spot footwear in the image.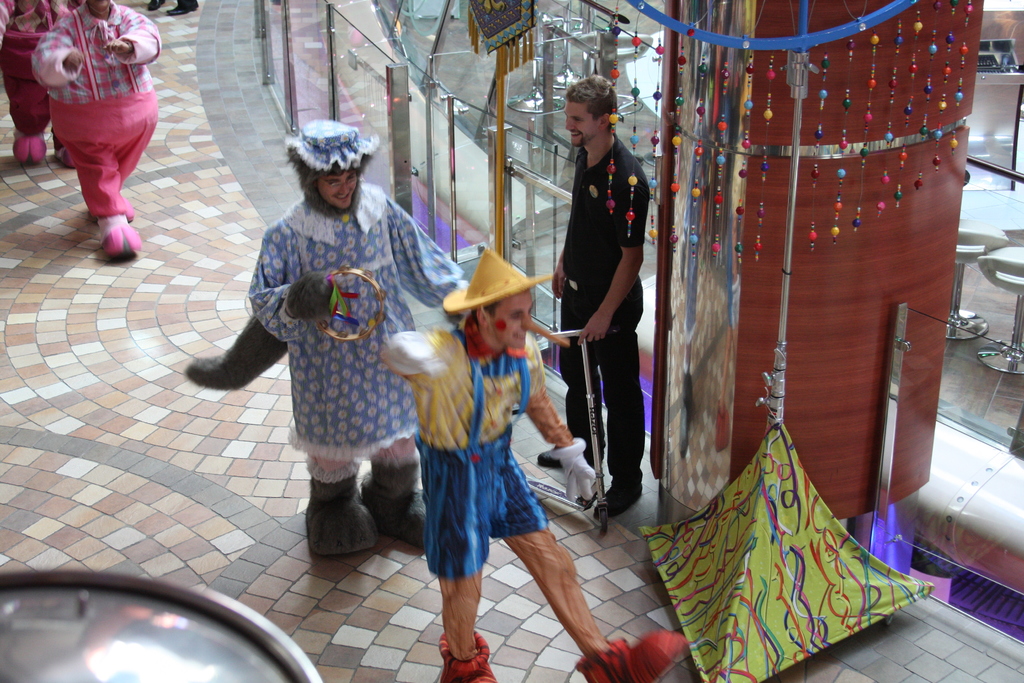
footwear found at 435 630 508 682.
